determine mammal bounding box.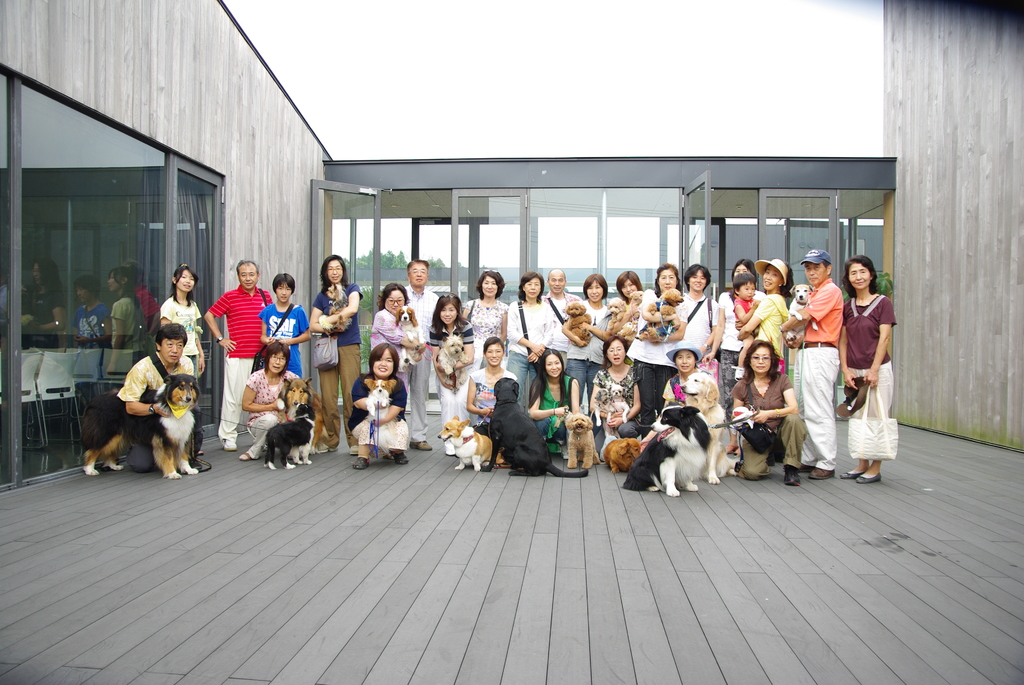
Determined: l=755, t=257, r=786, b=354.
